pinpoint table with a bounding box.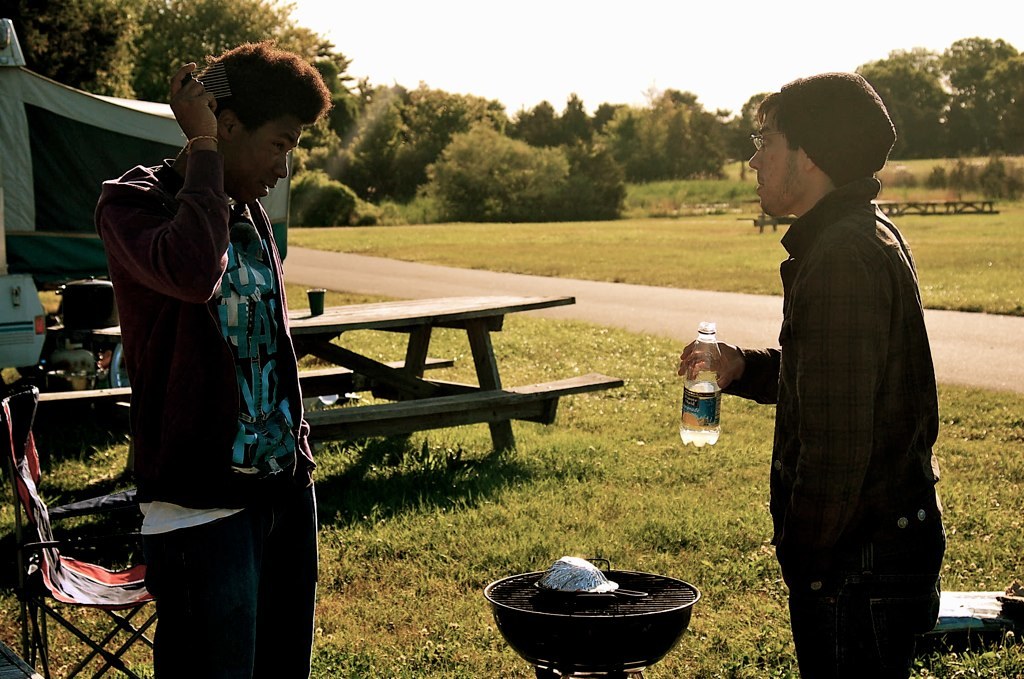
region(90, 295, 577, 451).
